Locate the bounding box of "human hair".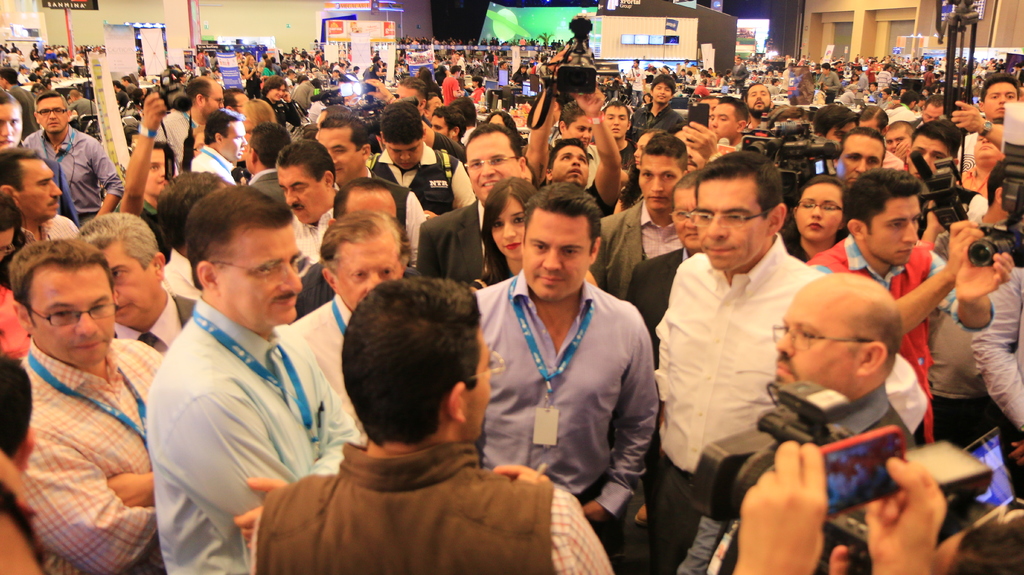
Bounding box: select_region(450, 66, 462, 76).
